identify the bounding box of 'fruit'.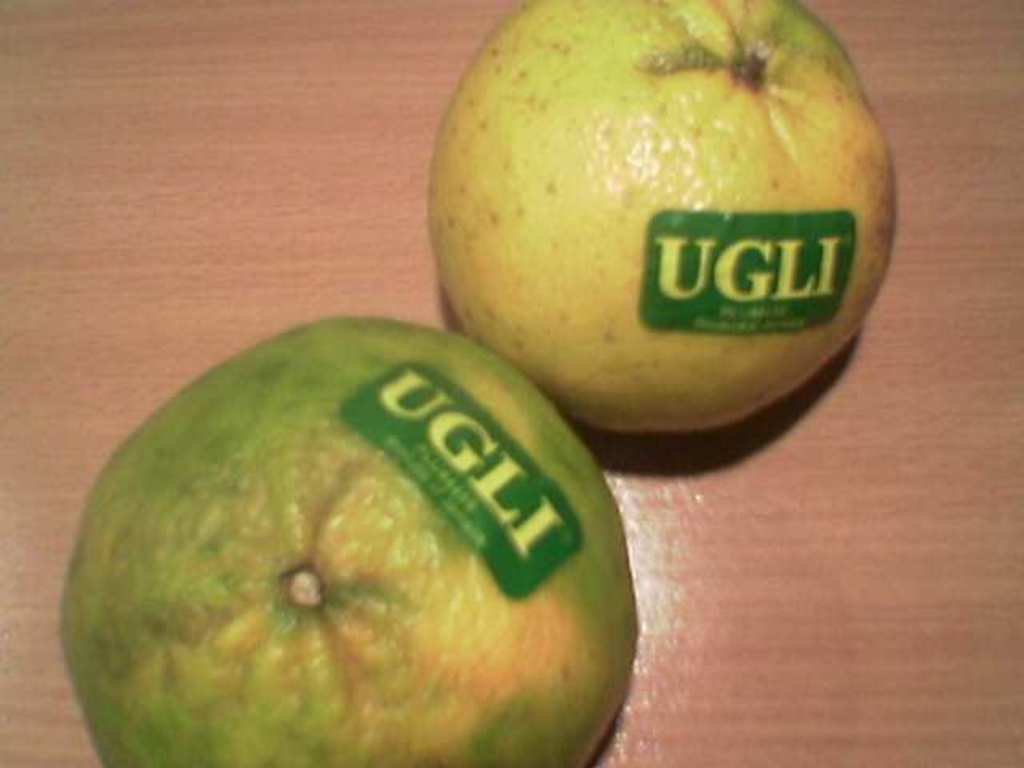
{"x1": 430, "y1": 0, "x2": 898, "y2": 429}.
